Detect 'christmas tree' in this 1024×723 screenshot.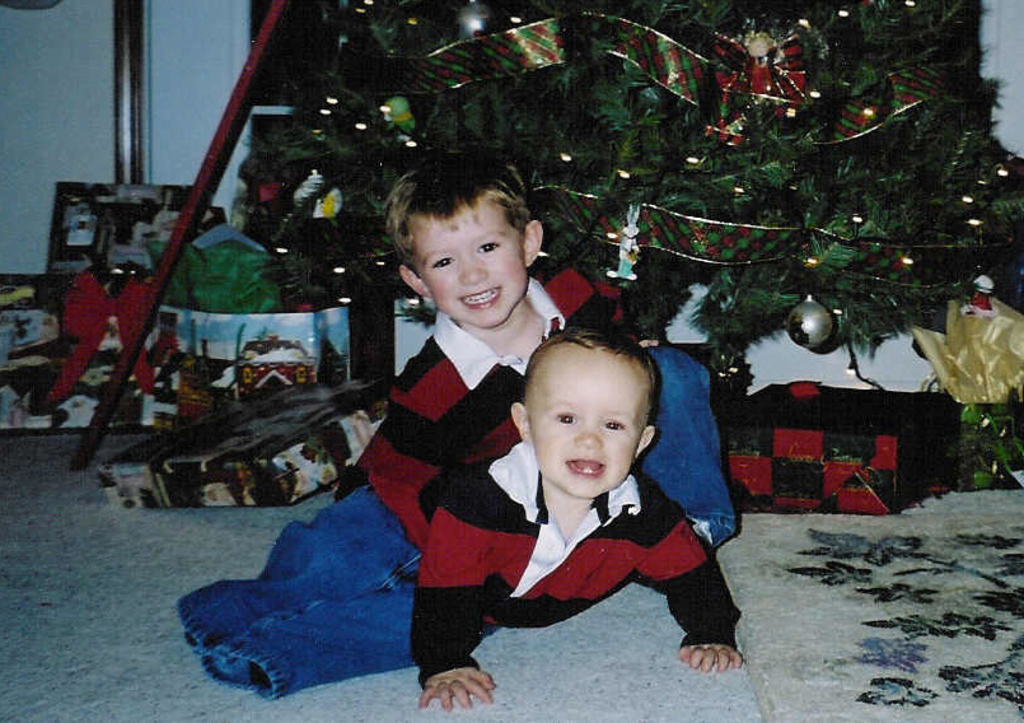
Detection: select_region(233, 0, 1019, 379).
